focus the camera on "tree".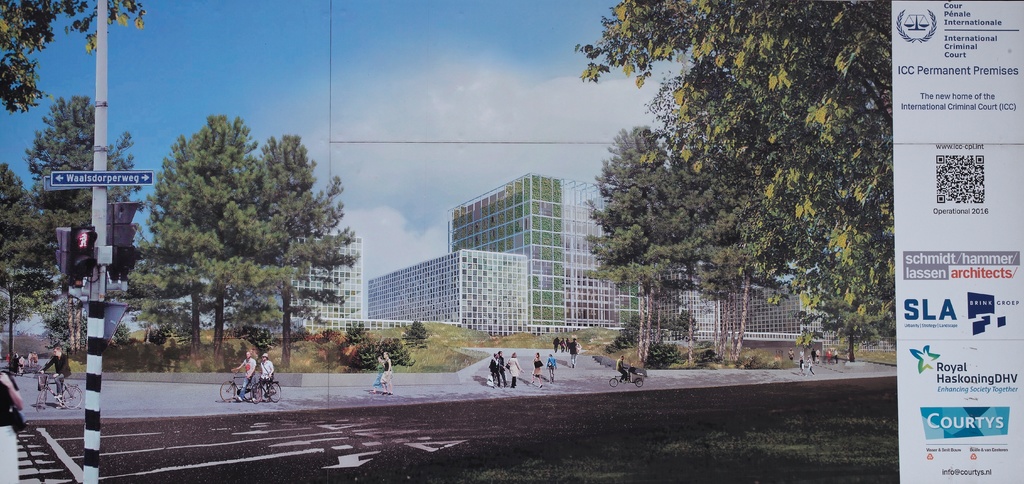
Focus region: x1=159, y1=114, x2=299, y2=355.
